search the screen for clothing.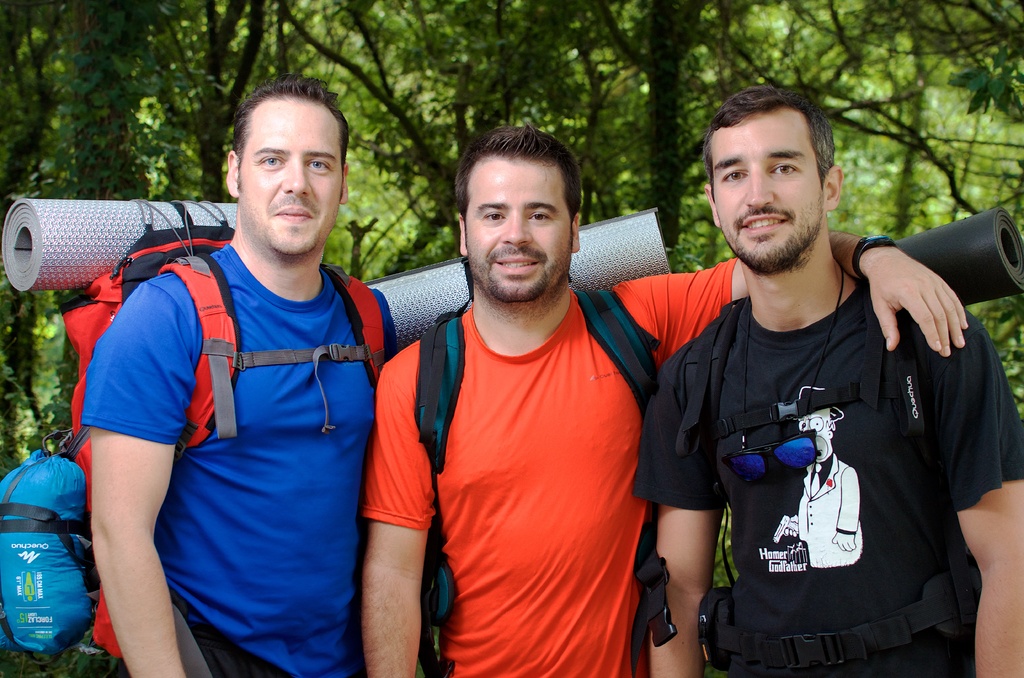
Found at box(353, 254, 743, 677).
